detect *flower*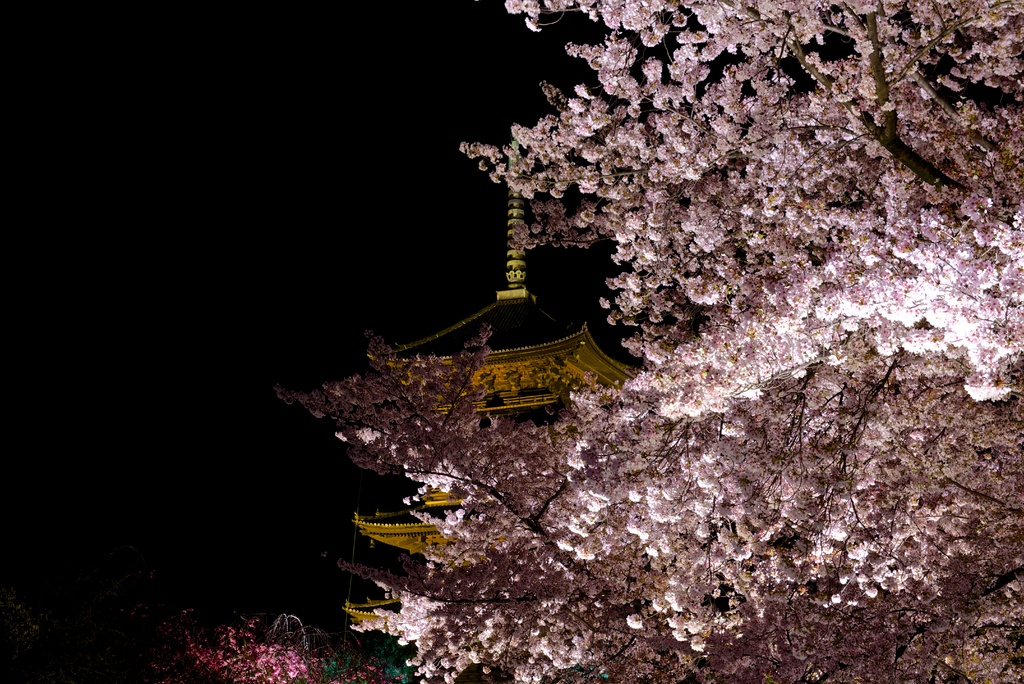
399,498,413,508
